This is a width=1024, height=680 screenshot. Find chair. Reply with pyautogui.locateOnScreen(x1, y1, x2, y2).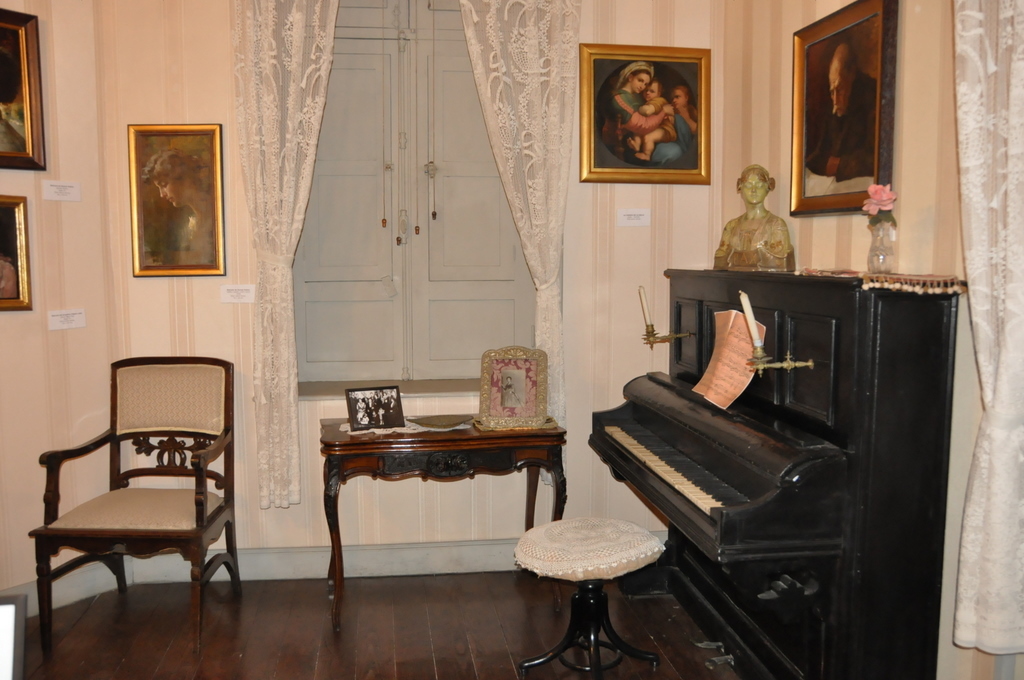
pyautogui.locateOnScreen(27, 341, 244, 655).
